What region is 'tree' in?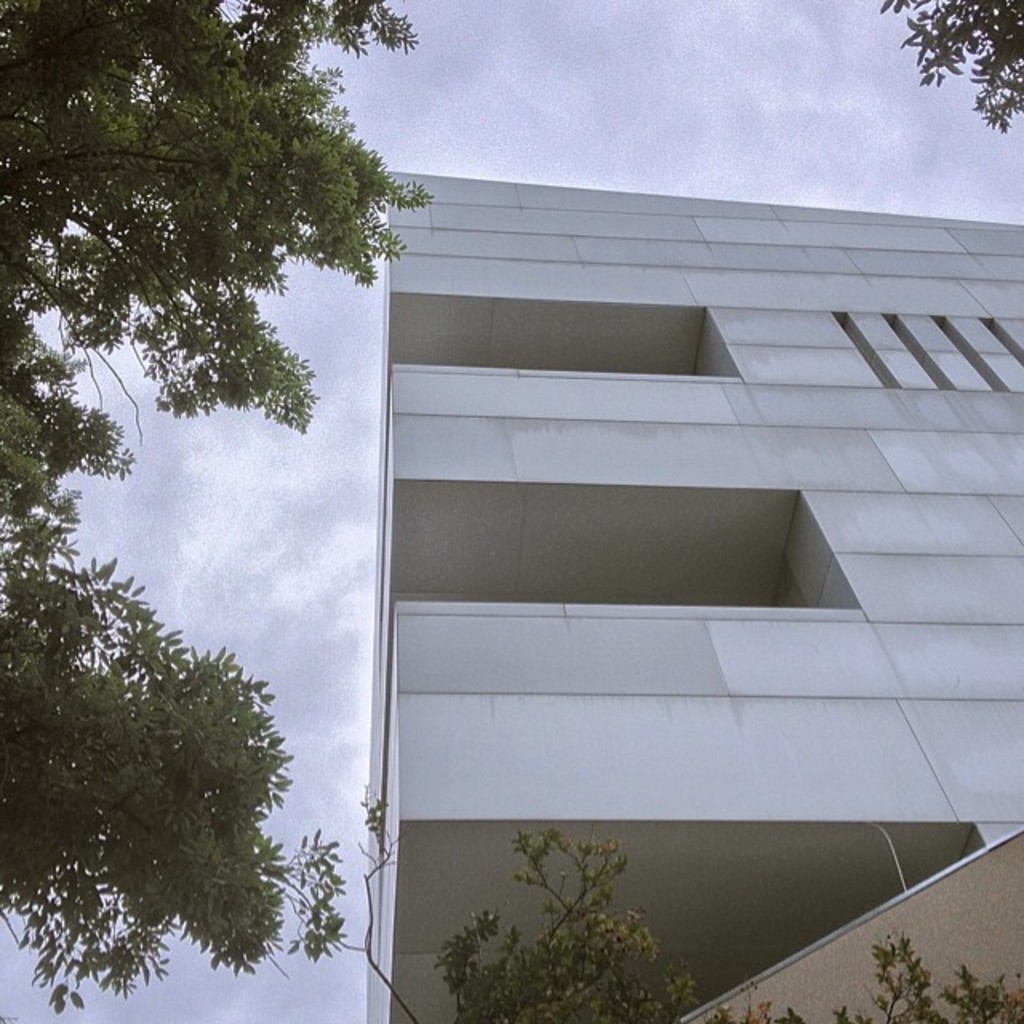
[x1=885, y1=0, x2=1022, y2=133].
